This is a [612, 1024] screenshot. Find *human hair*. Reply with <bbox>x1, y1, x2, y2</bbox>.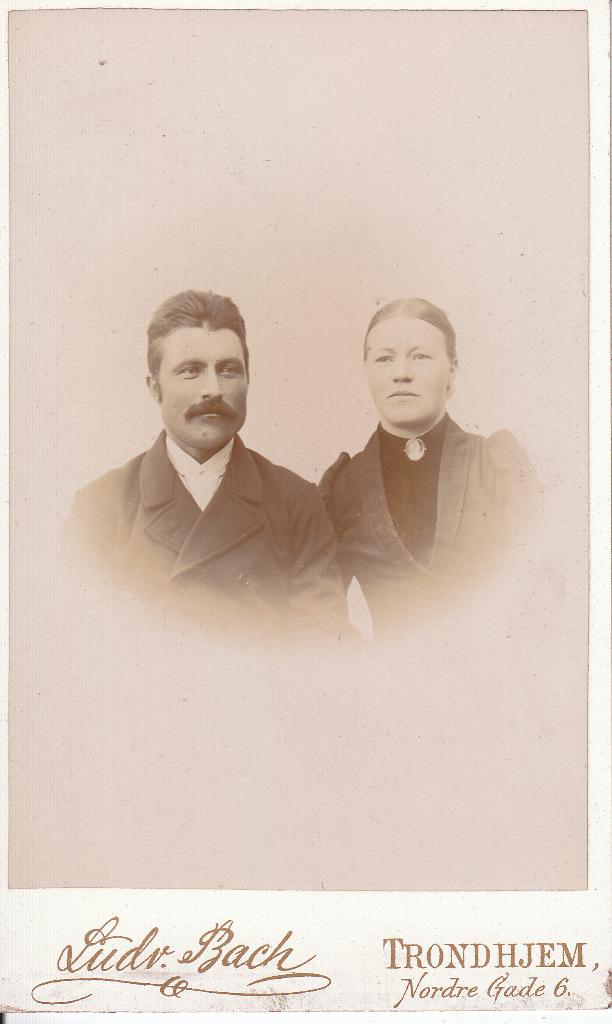
<bbox>149, 284, 251, 395</bbox>.
